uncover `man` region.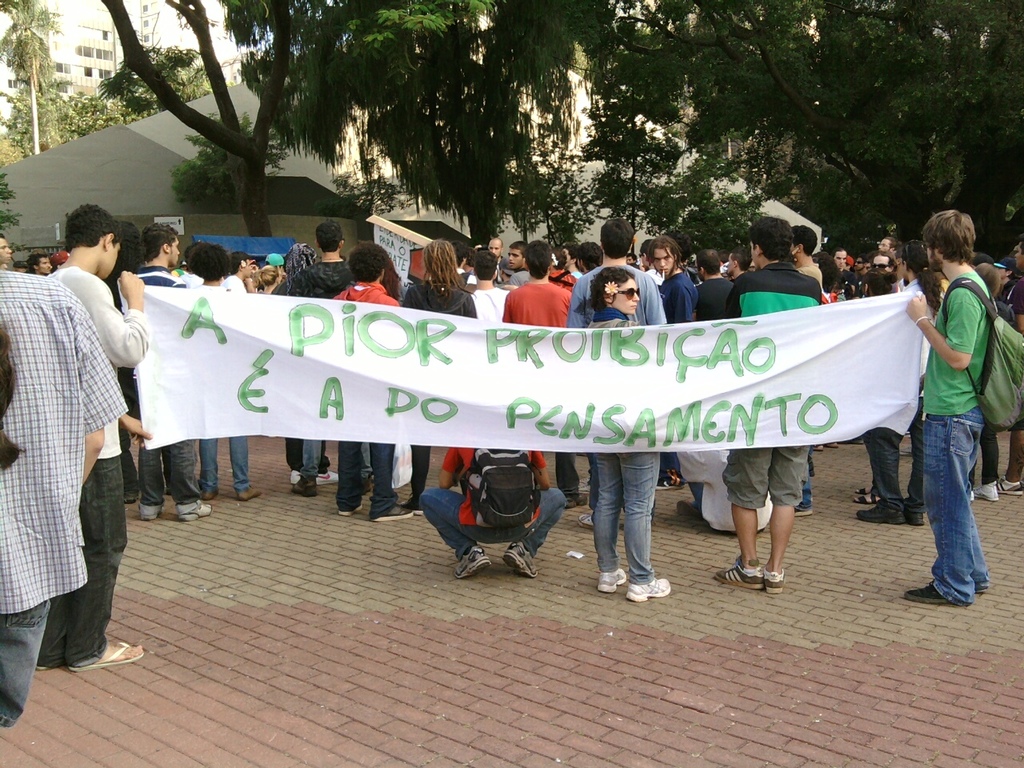
Uncovered: [left=646, top=233, right=693, bottom=322].
